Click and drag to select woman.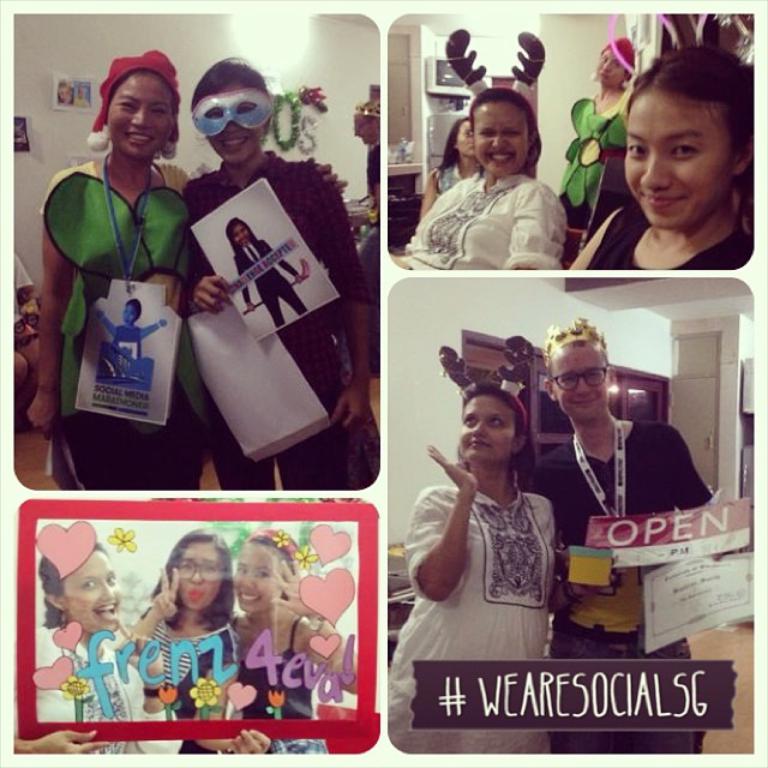
Selection: <region>376, 383, 580, 752</region>.
